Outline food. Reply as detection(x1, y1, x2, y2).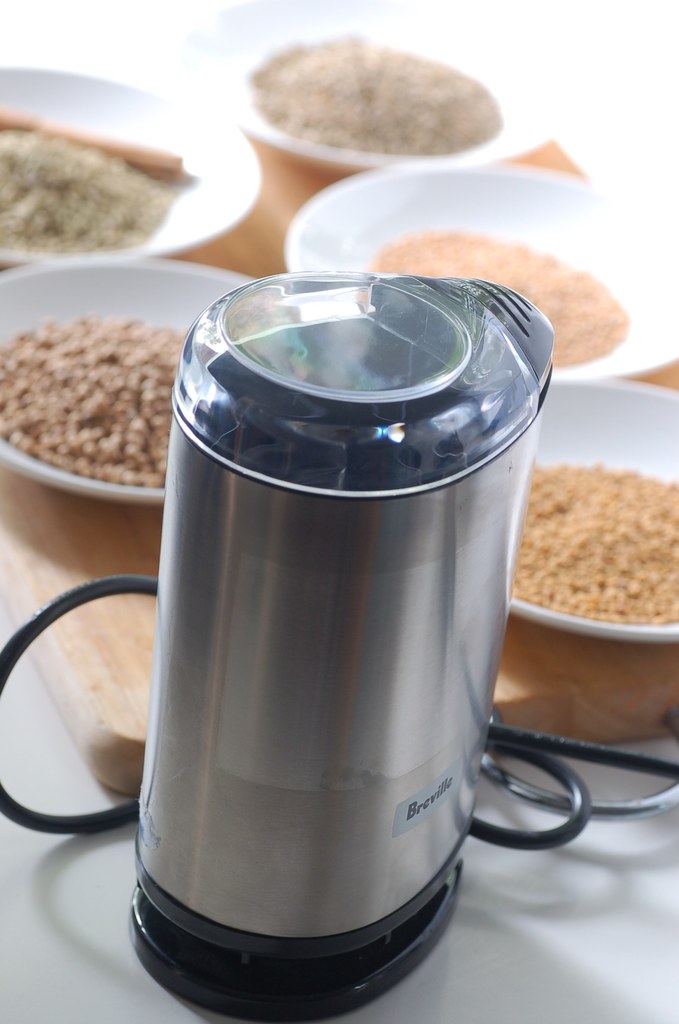
detection(511, 455, 678, 625).
